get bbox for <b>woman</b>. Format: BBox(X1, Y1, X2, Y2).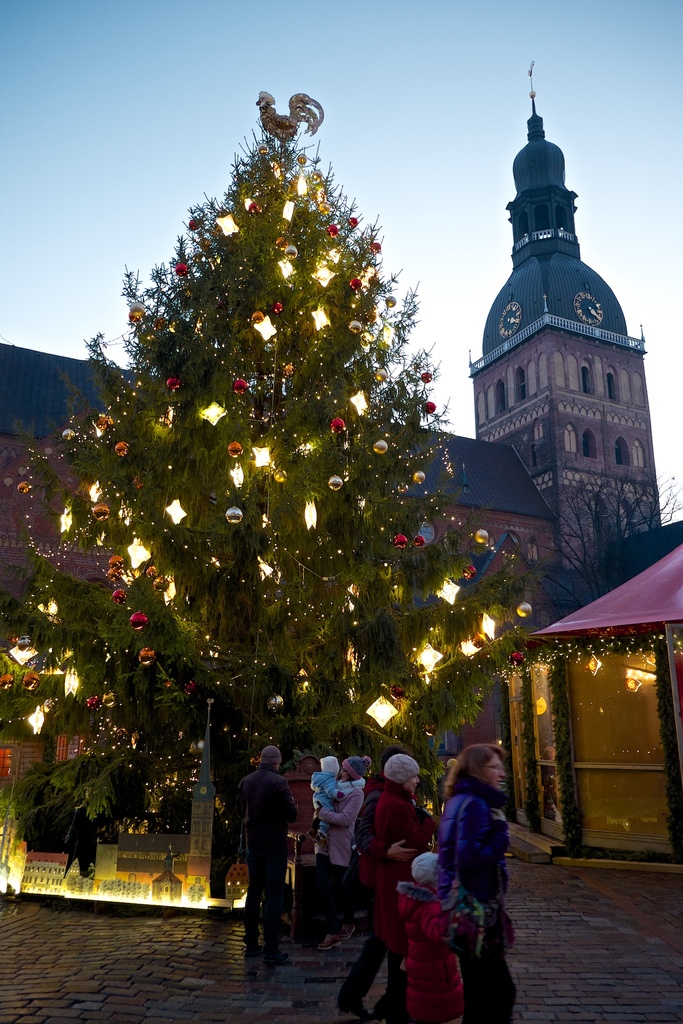
BBox(373, 755, 454, 1023).
